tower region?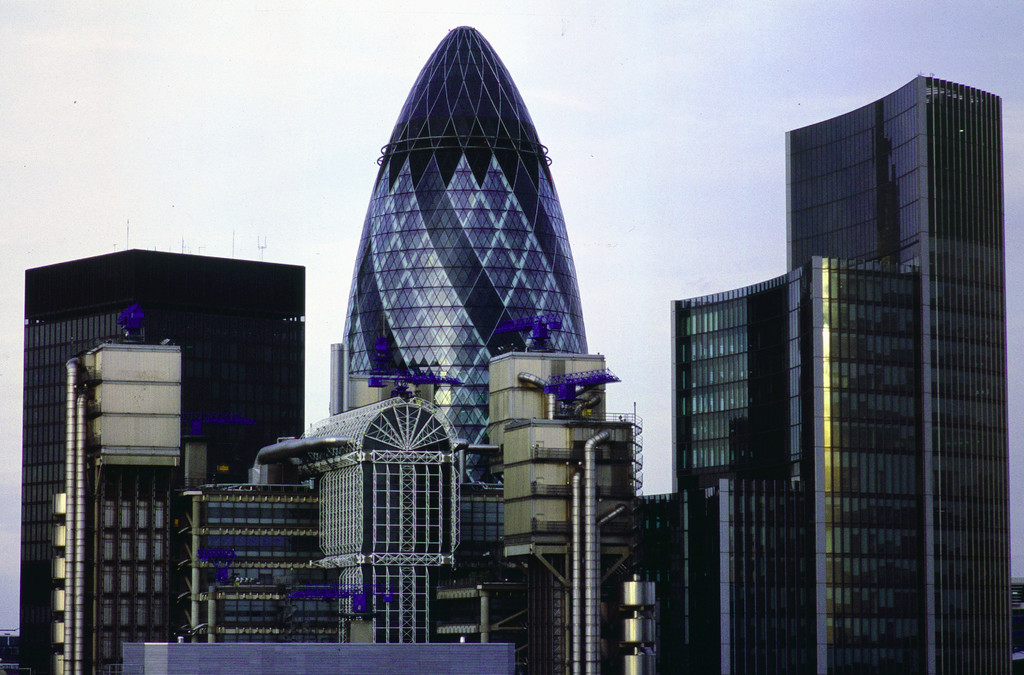
bbox=[489, 361, 652, 674]
